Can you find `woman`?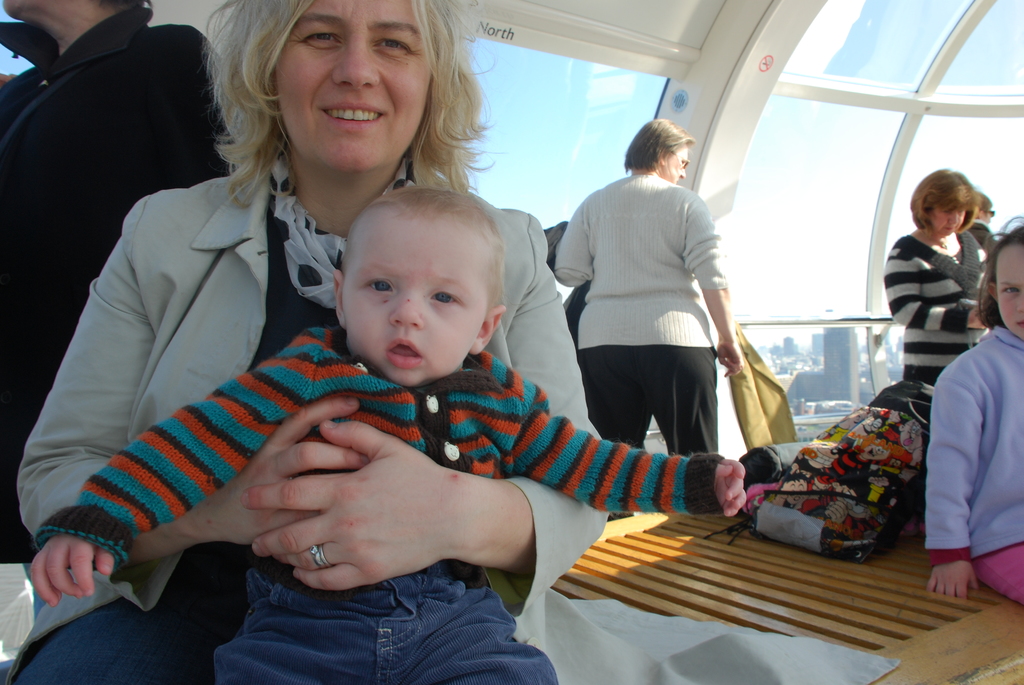
Yes, bounding box: bbox=(548, 116, 758, 512).
